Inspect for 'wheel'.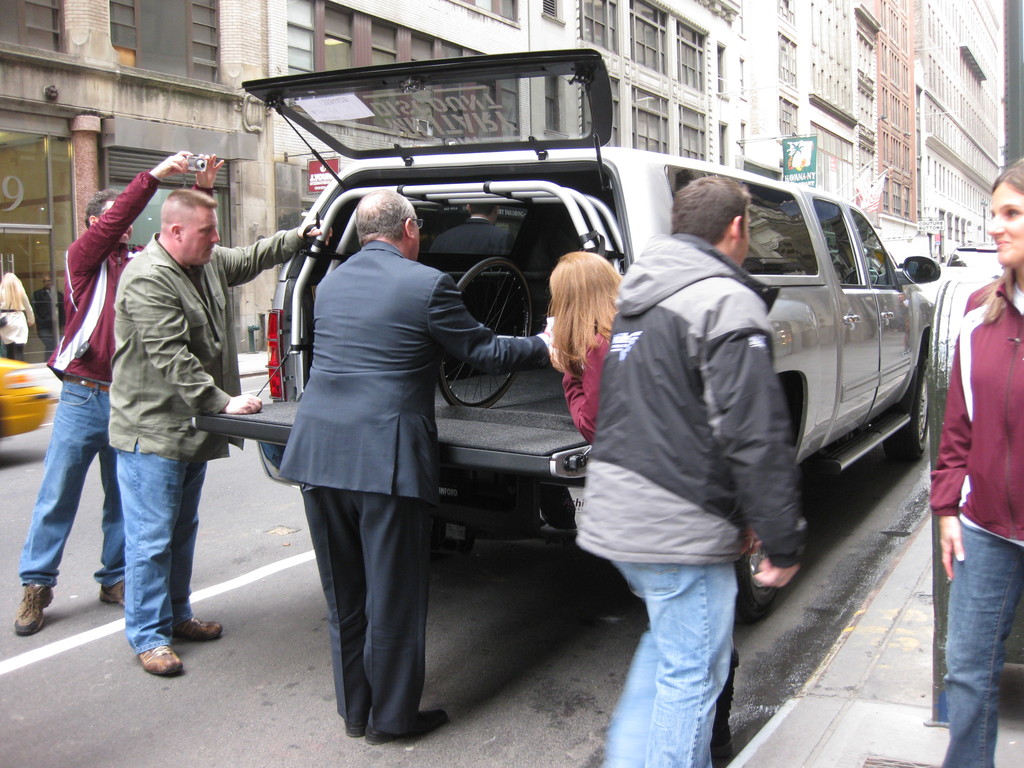
Inspection: (844, 265, 881, 282).
